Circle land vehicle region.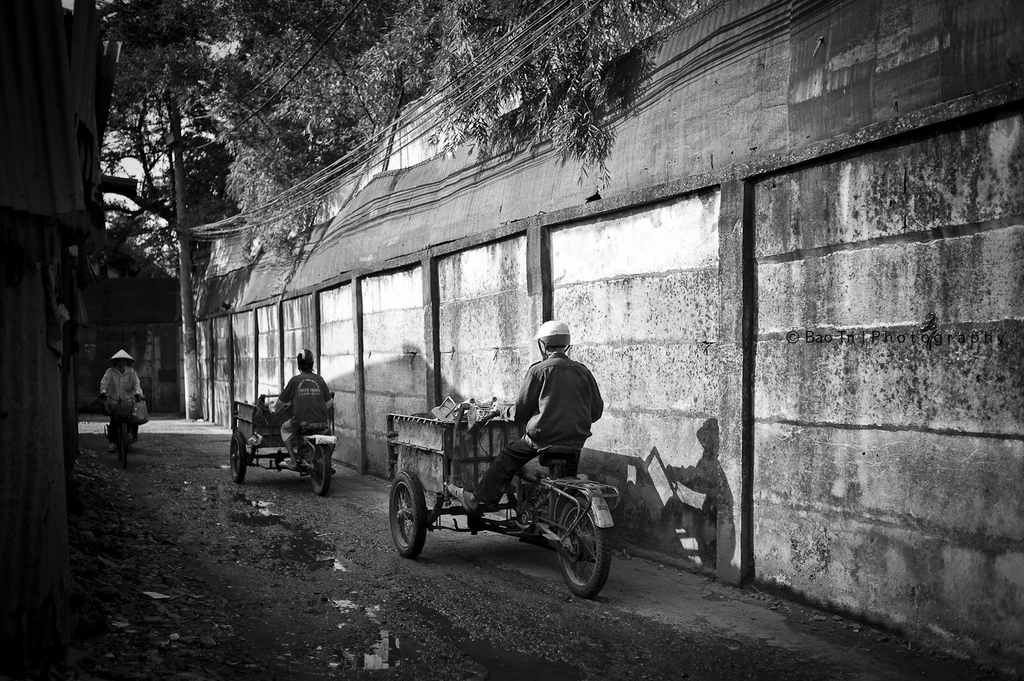
Region: [x1=383, y1=398, x2=622, y2=595].
